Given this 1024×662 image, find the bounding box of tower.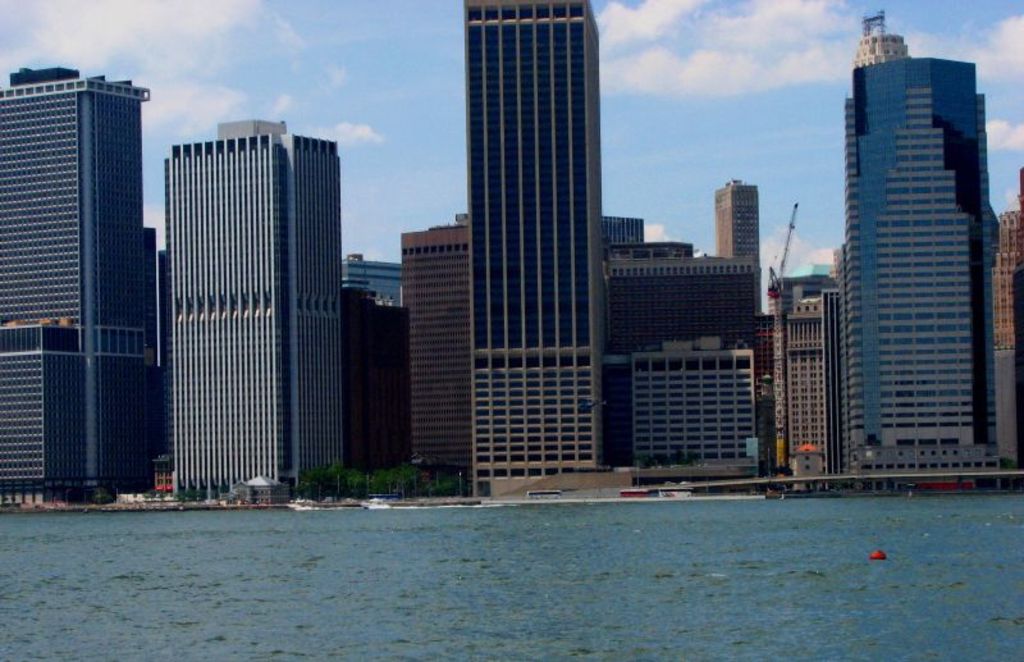
460,0,604,505.
